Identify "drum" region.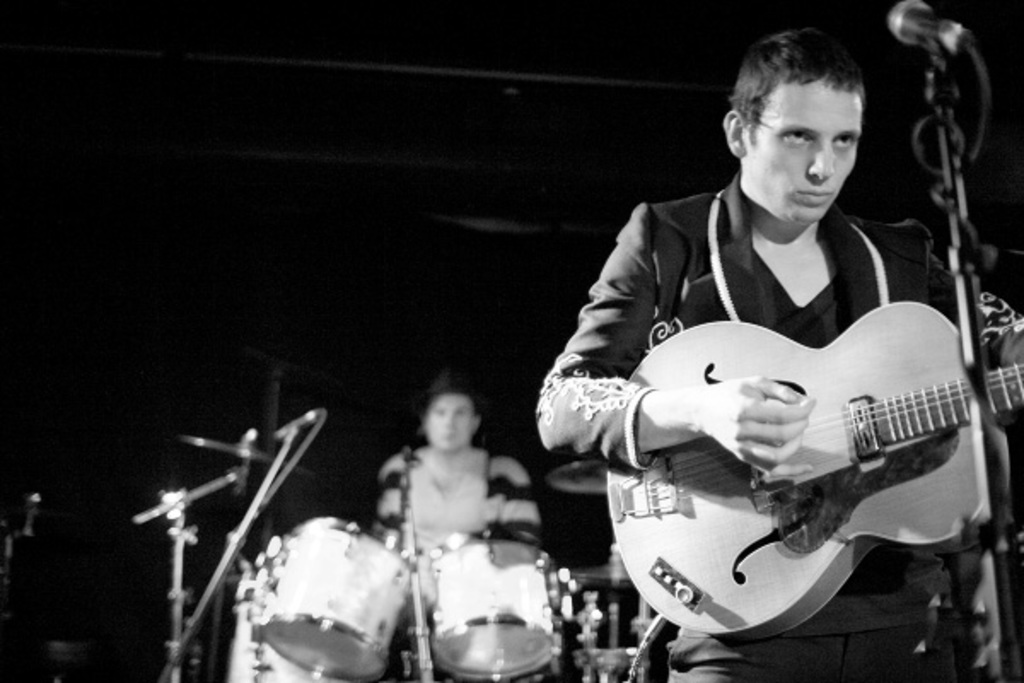
Region: (427, 538, 563, 673).
